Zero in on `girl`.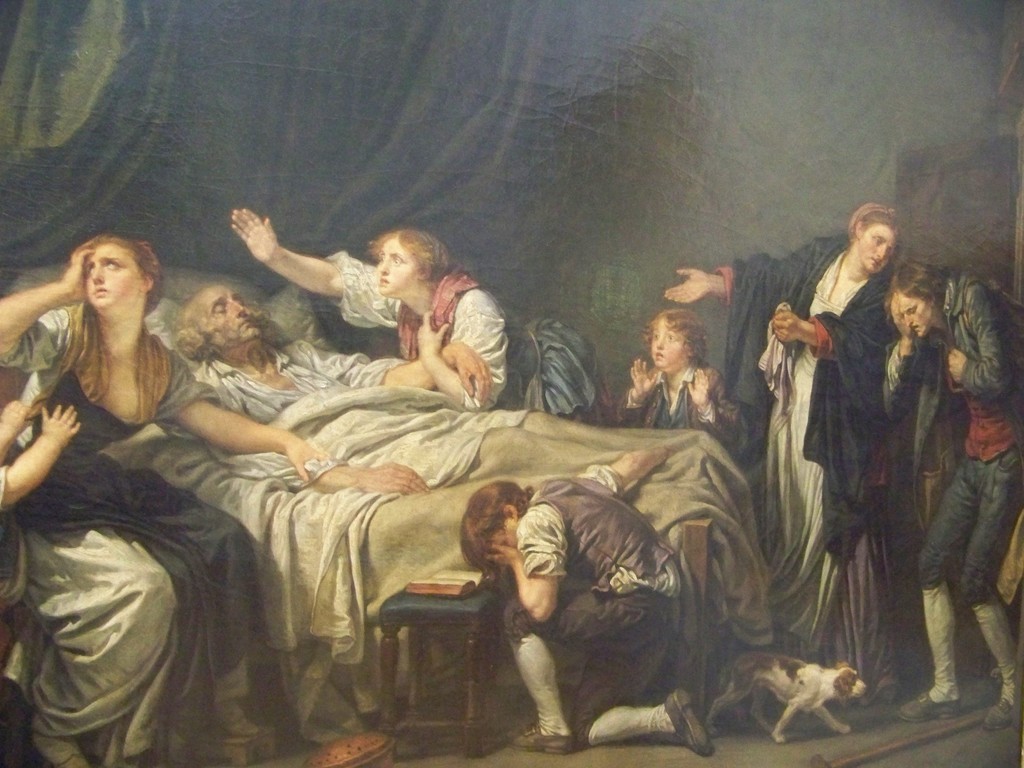
Zeroed in: rect(620, 312, 754, 463).
